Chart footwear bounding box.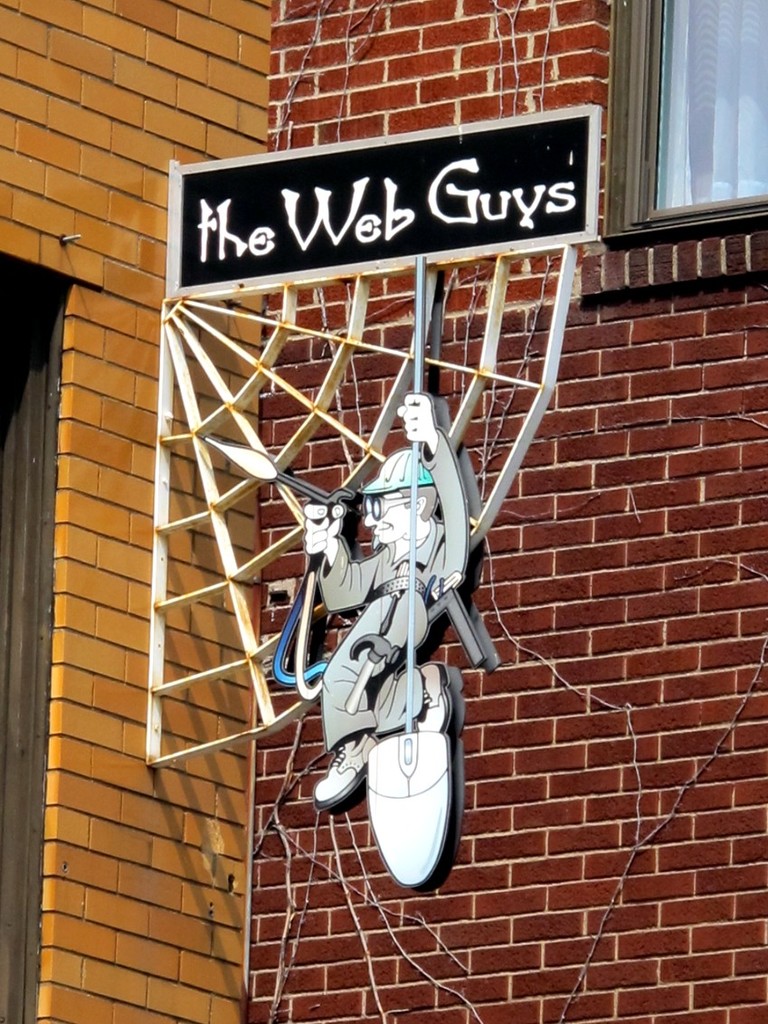
Charted: <bbox>315, 733, 383, 806</bbox>.
